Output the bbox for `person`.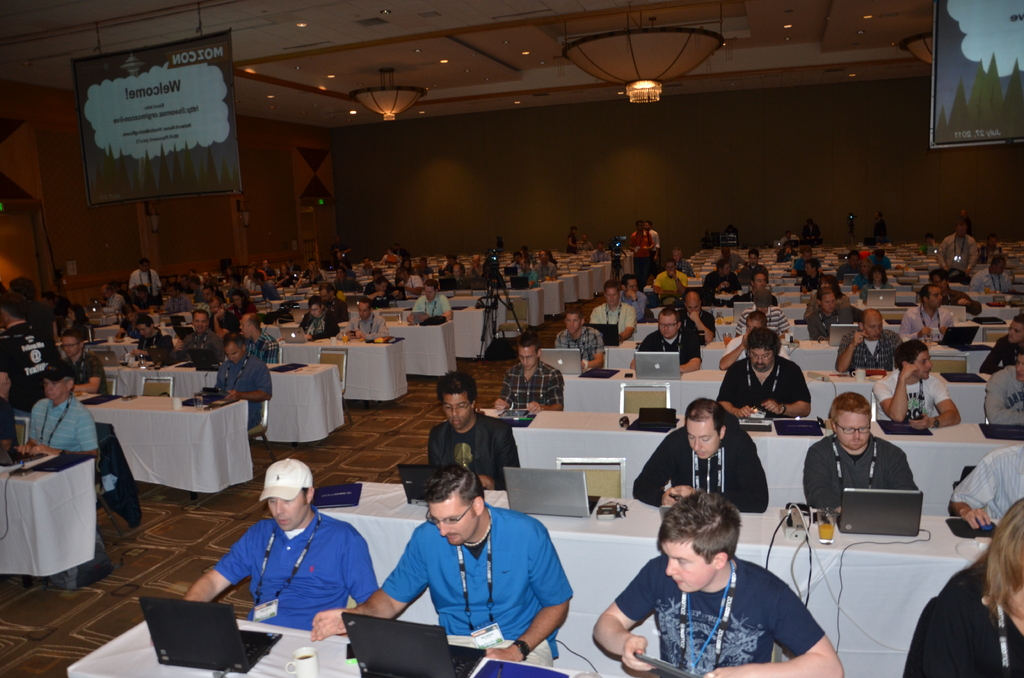
region(307, 259, 328, 280).
